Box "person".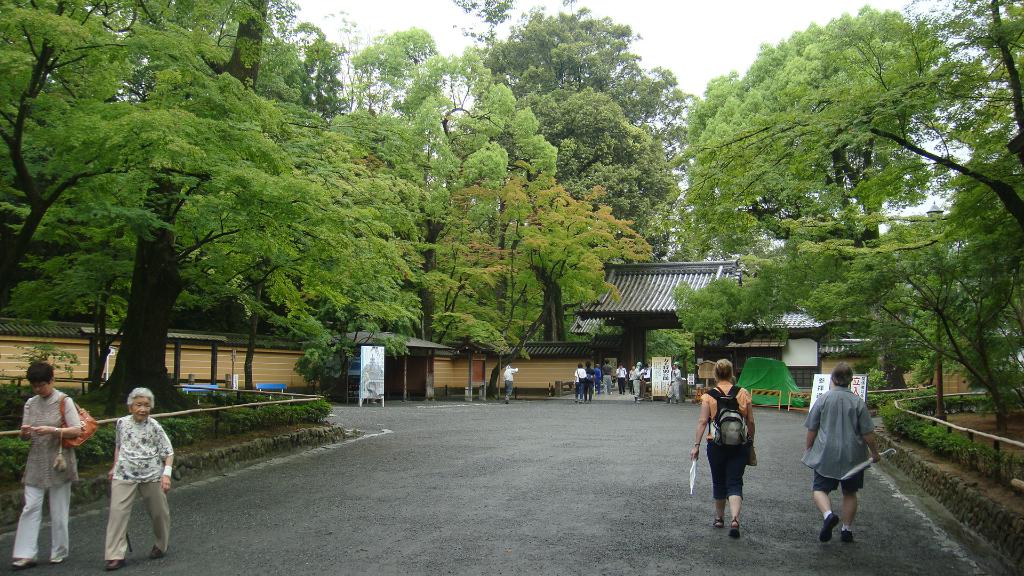
104/388/176/572.
